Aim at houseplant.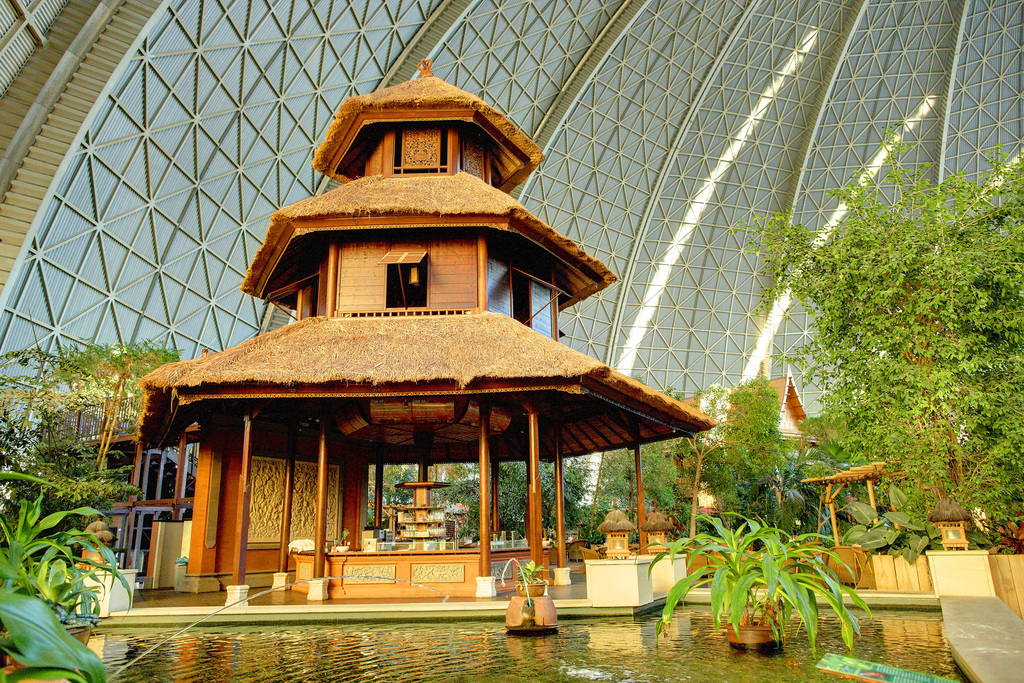
Aimed at [left=0, top=584, right=110, bottom=682].
